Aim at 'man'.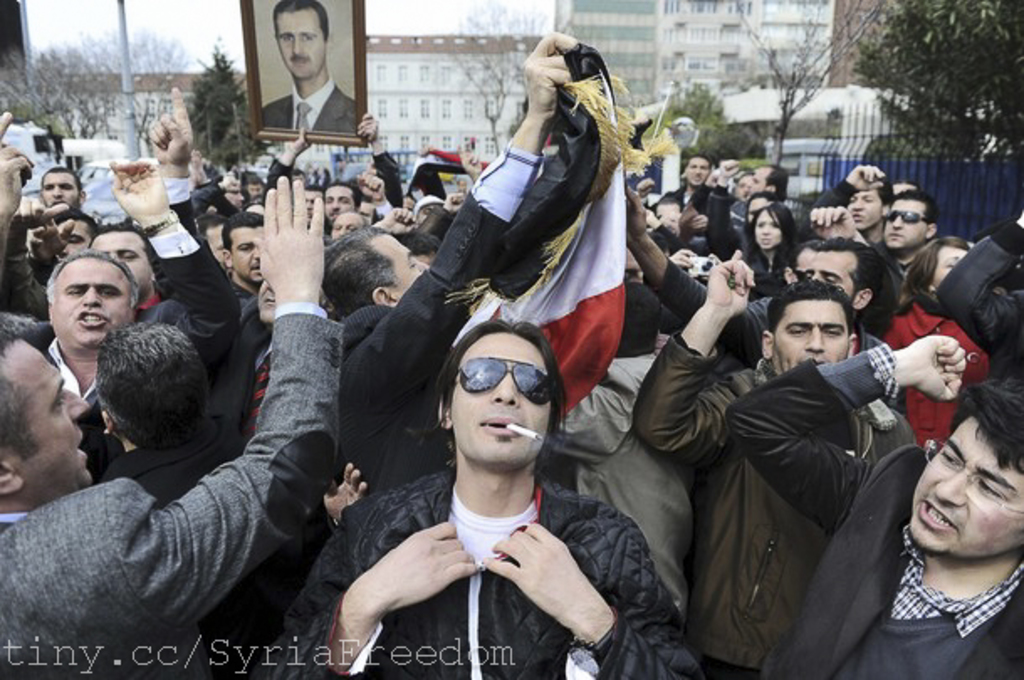
Aimed at [814,161,886,228].
